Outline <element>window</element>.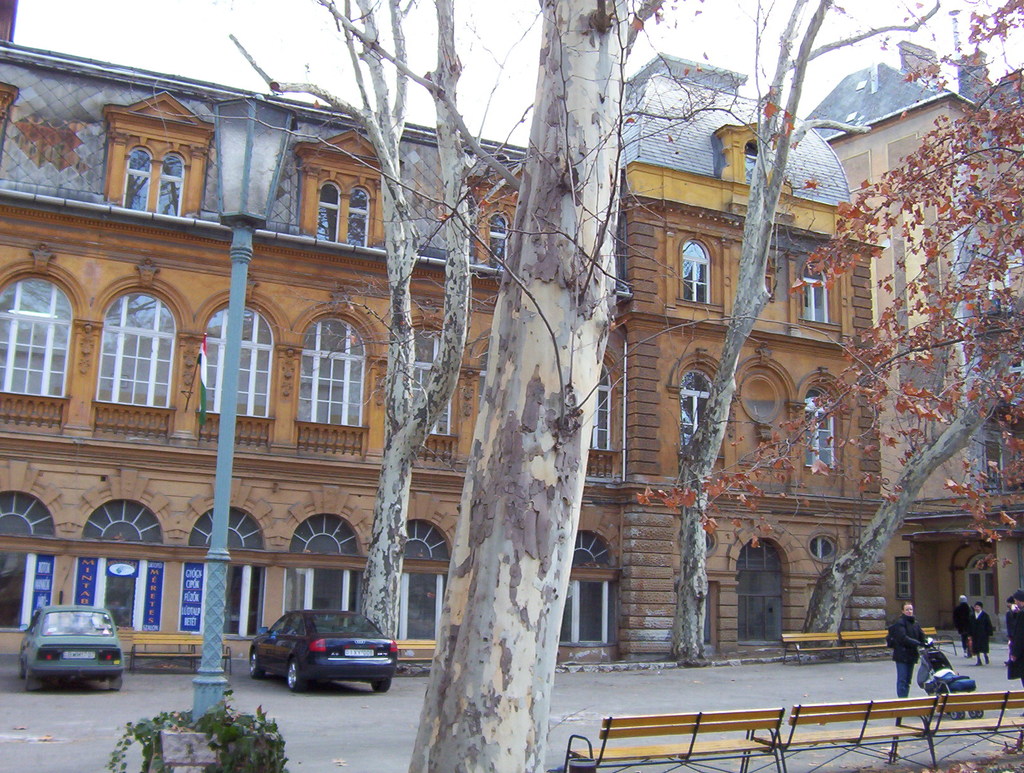
Outline: 394,490,458,642.
